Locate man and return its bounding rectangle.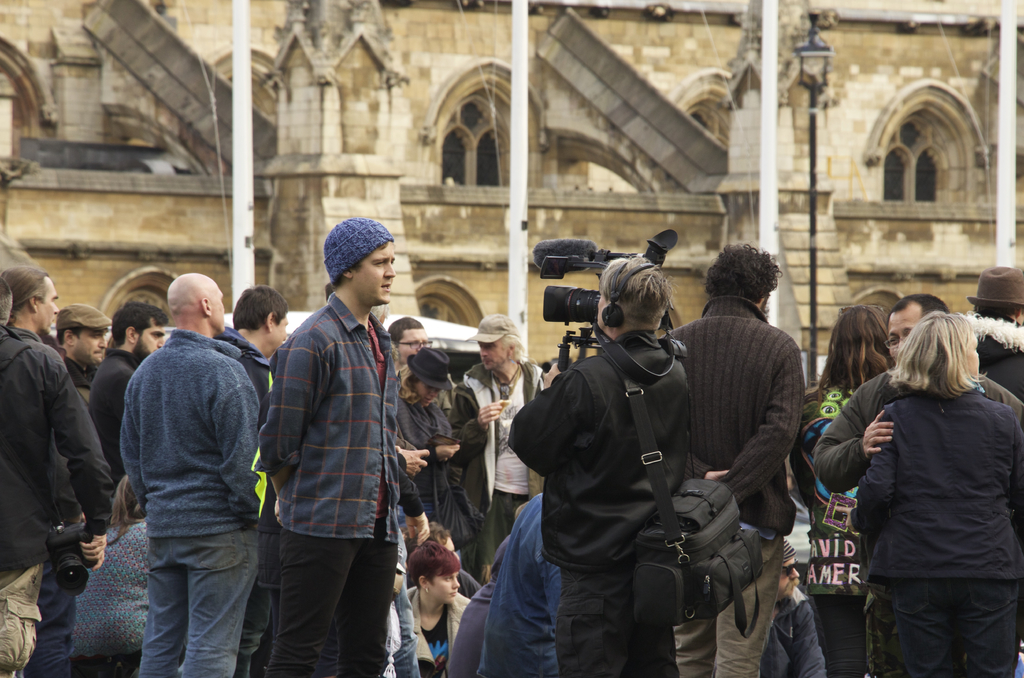
228, 284, 289, 428.
